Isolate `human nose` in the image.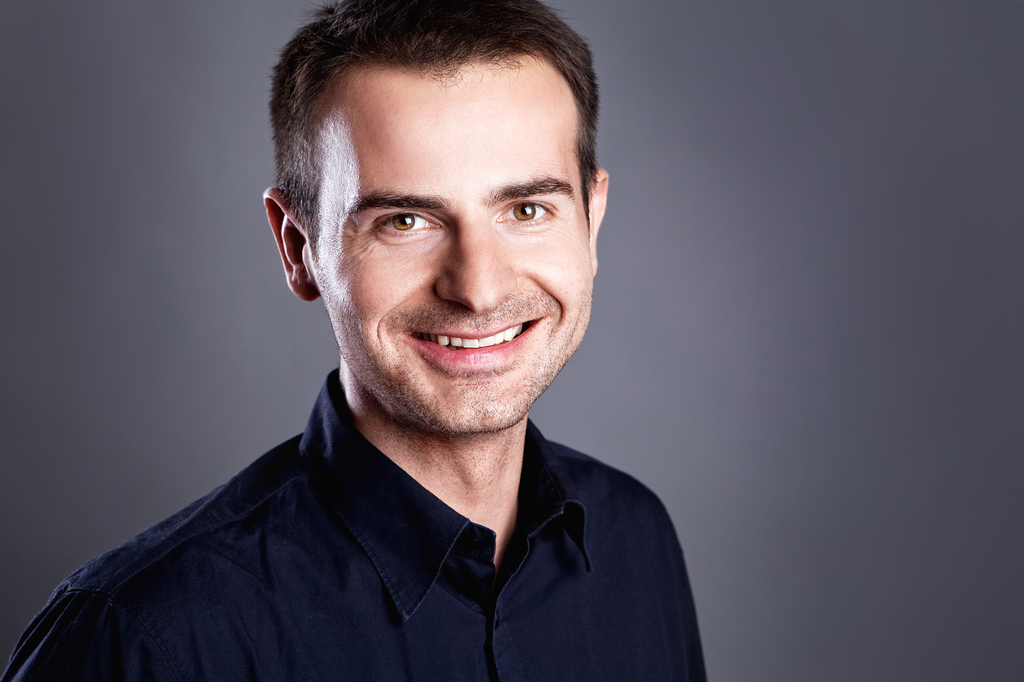
Isolated region: <box>434,215,518,312</box>.
